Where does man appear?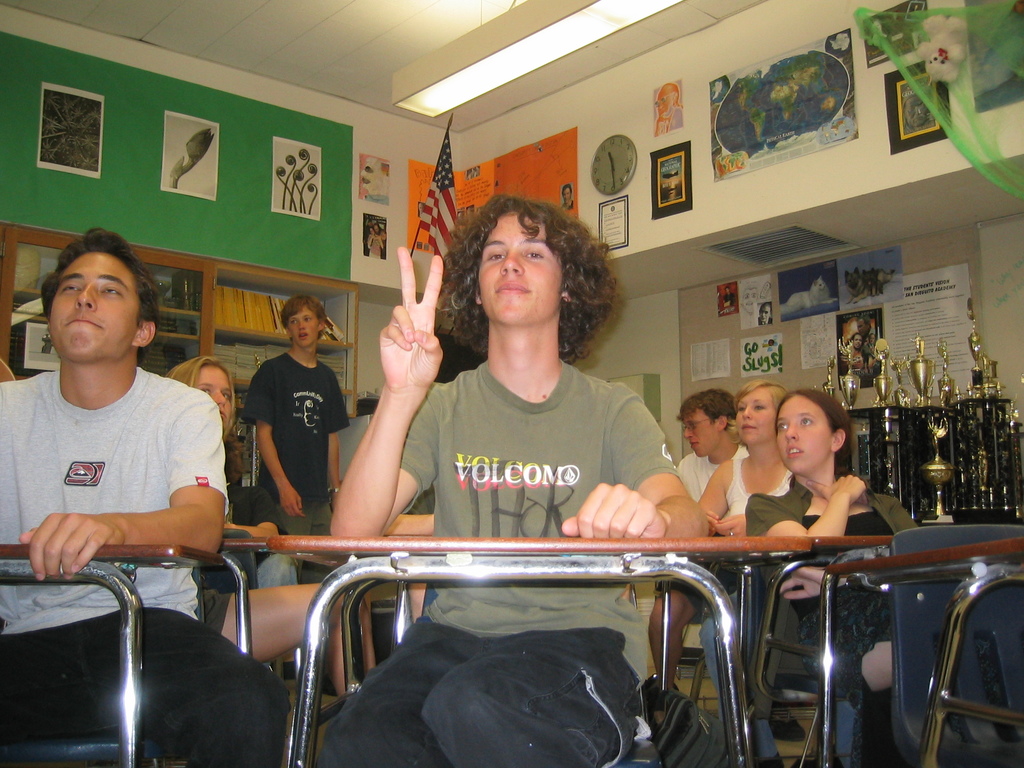
Appears at left=646, top=387, right=752, bottom=692.
